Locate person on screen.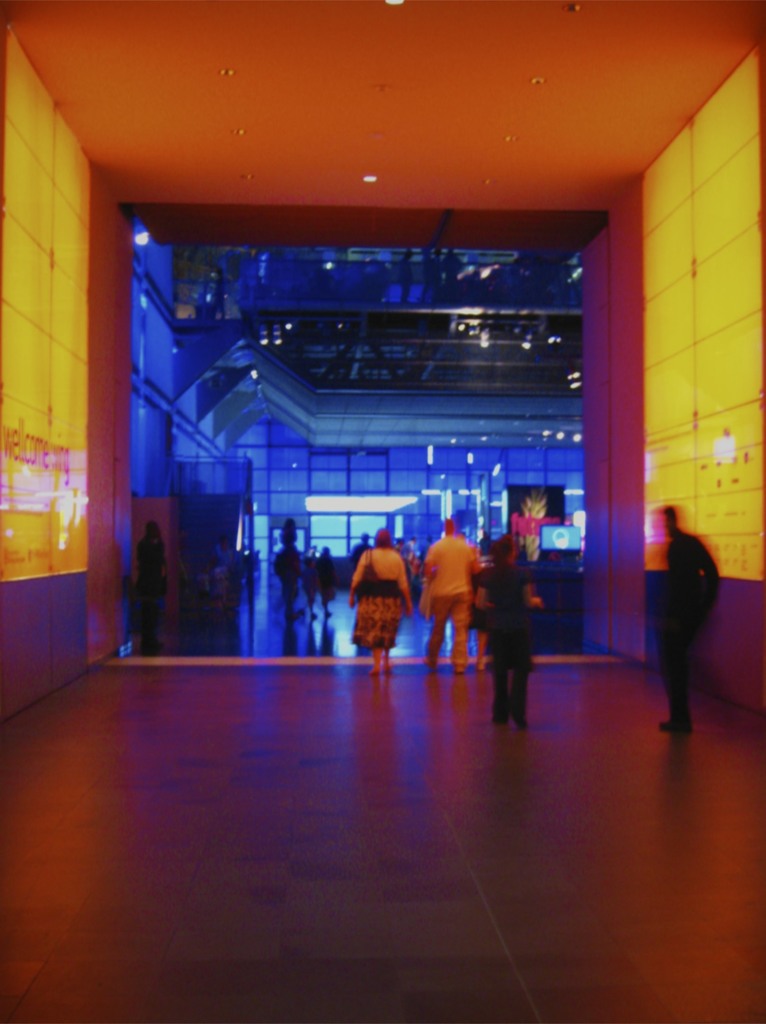
On screen at <box>274,522,300,619</box>.
